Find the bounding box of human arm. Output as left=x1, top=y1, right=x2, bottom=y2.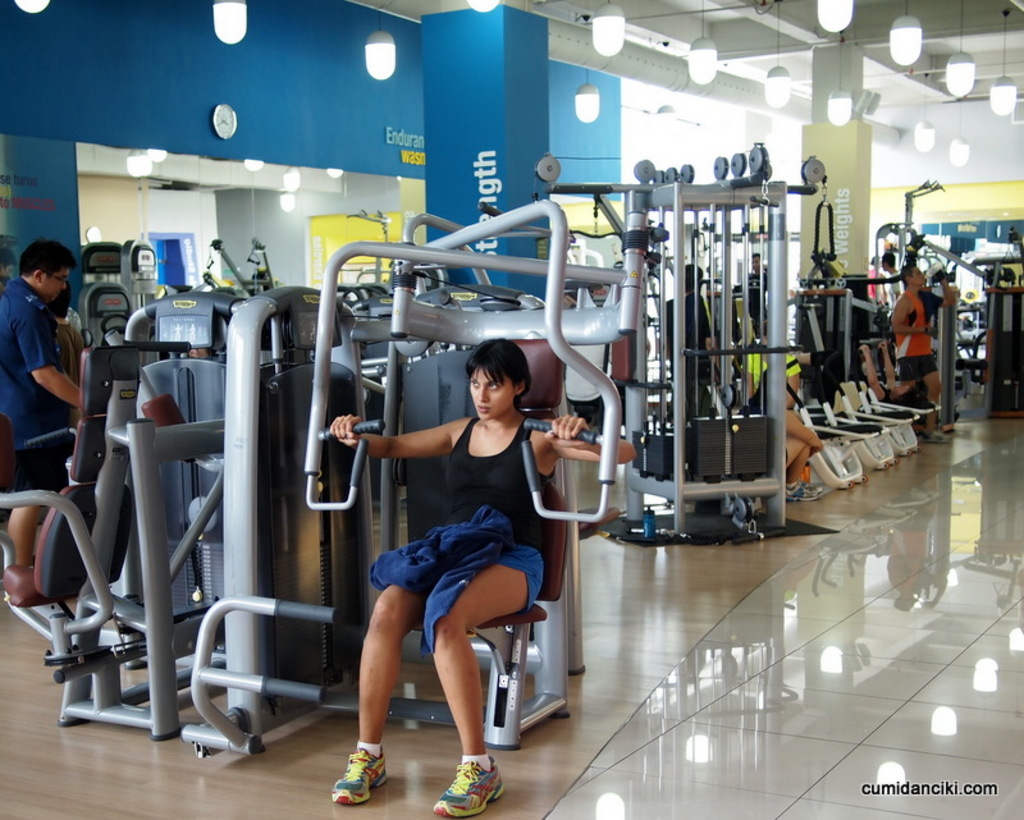
left=888, top=294, right=938, bottom=336.
